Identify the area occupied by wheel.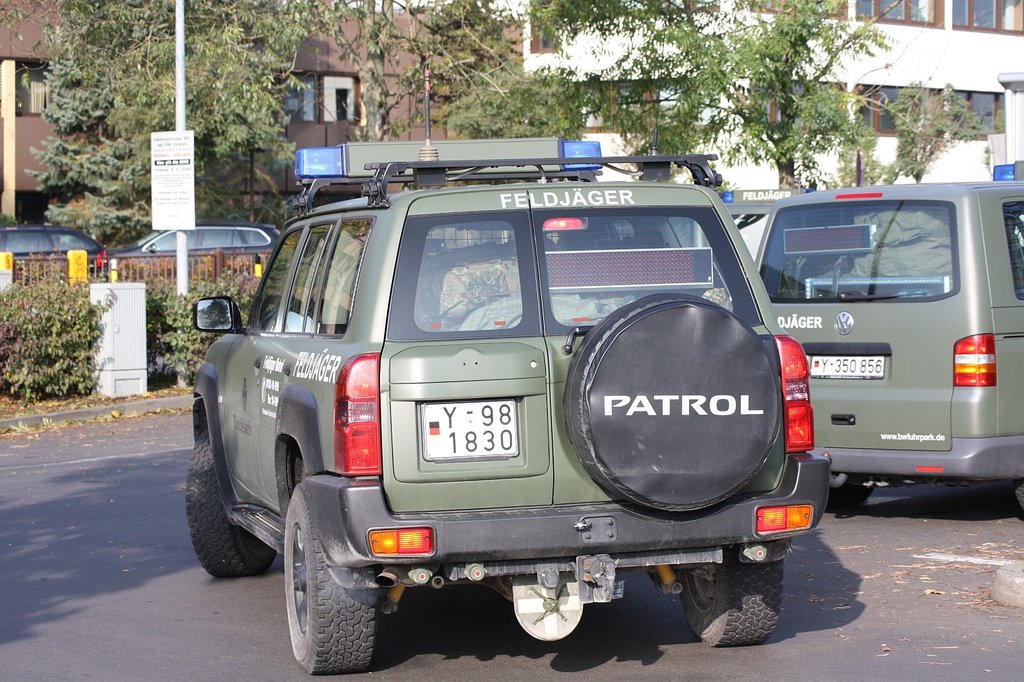
Area: Rect(184, 431, 264, 573).
